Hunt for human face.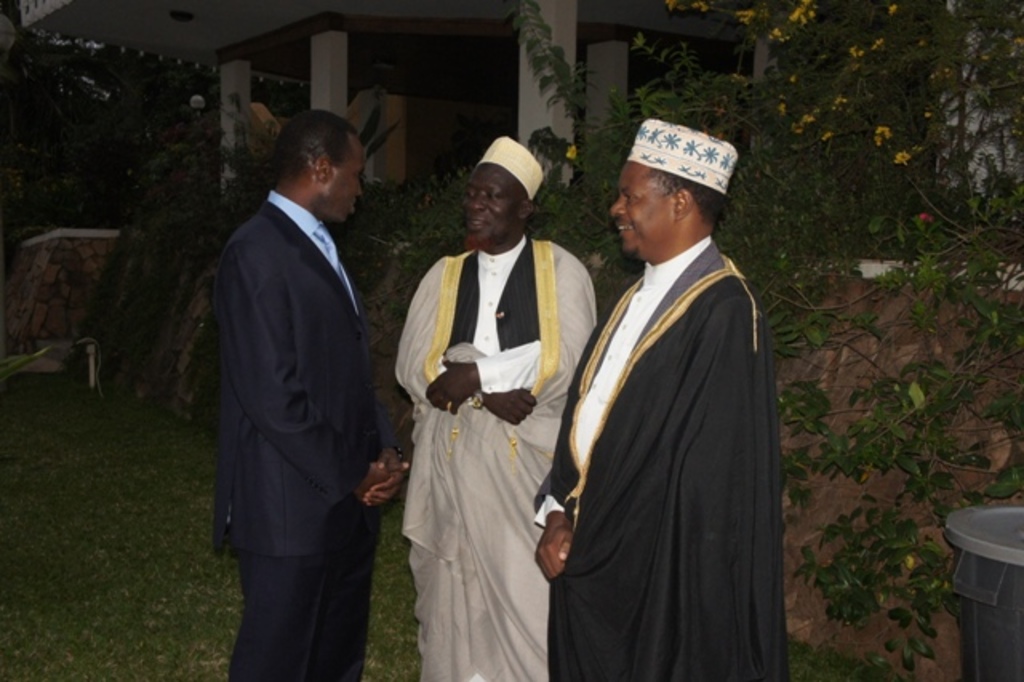
Hunted down at [462, 160, 517, 234].
